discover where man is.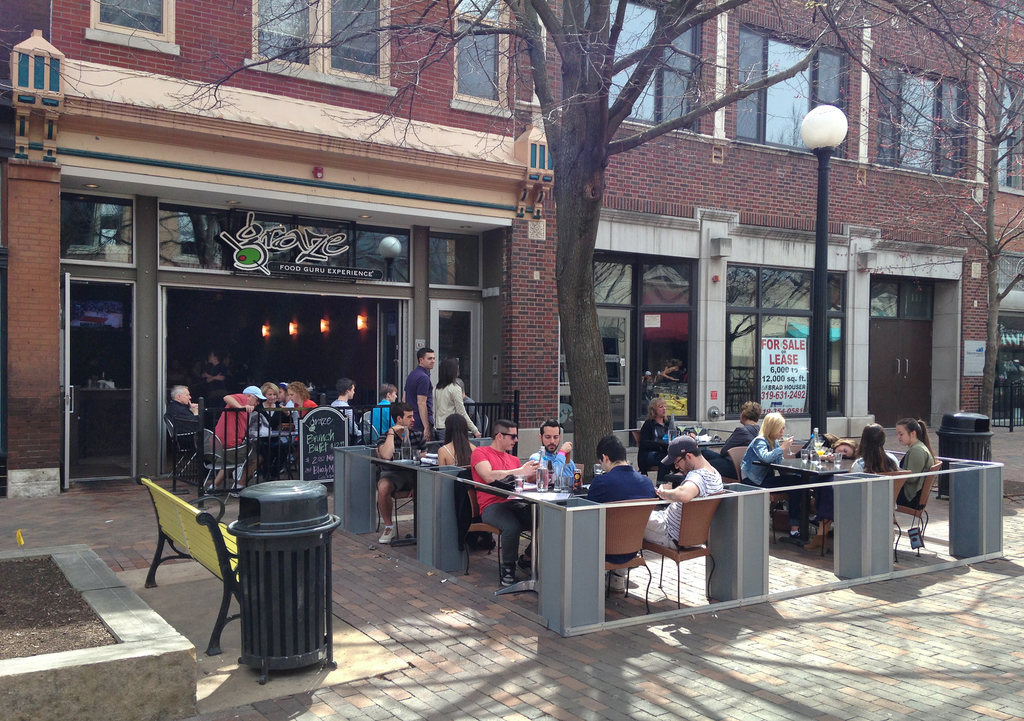
Discovered at (x1=643, y1=436, x2=744, y2=613).
